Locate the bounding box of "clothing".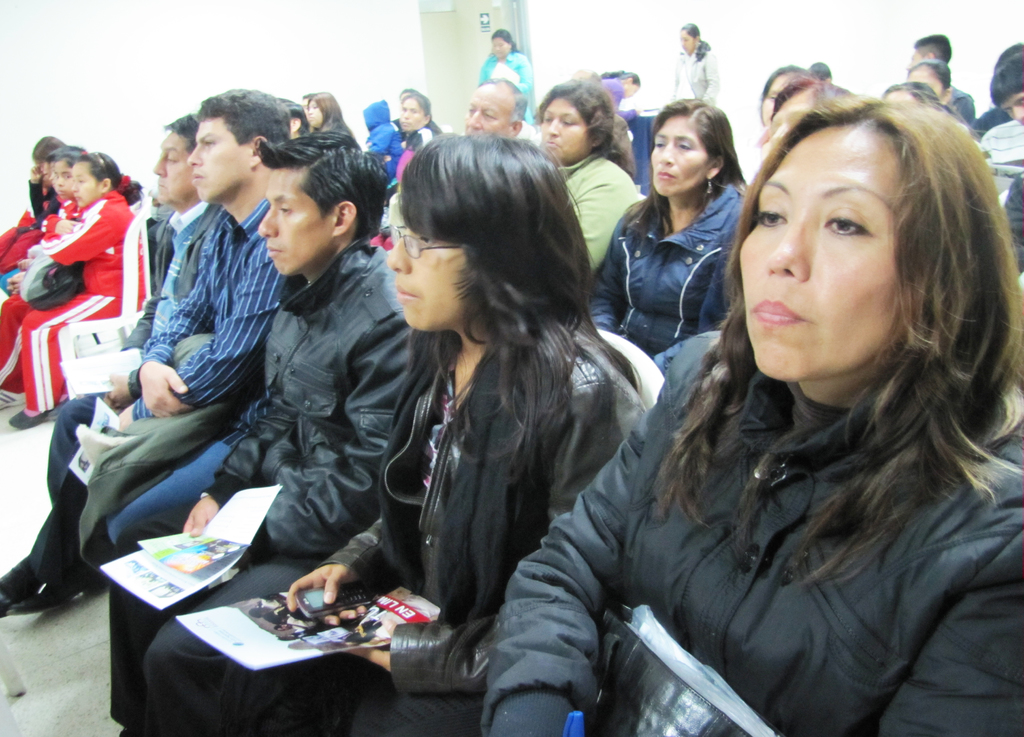
Bounding box: (left=587, top=185, right=751, bottom=375).
